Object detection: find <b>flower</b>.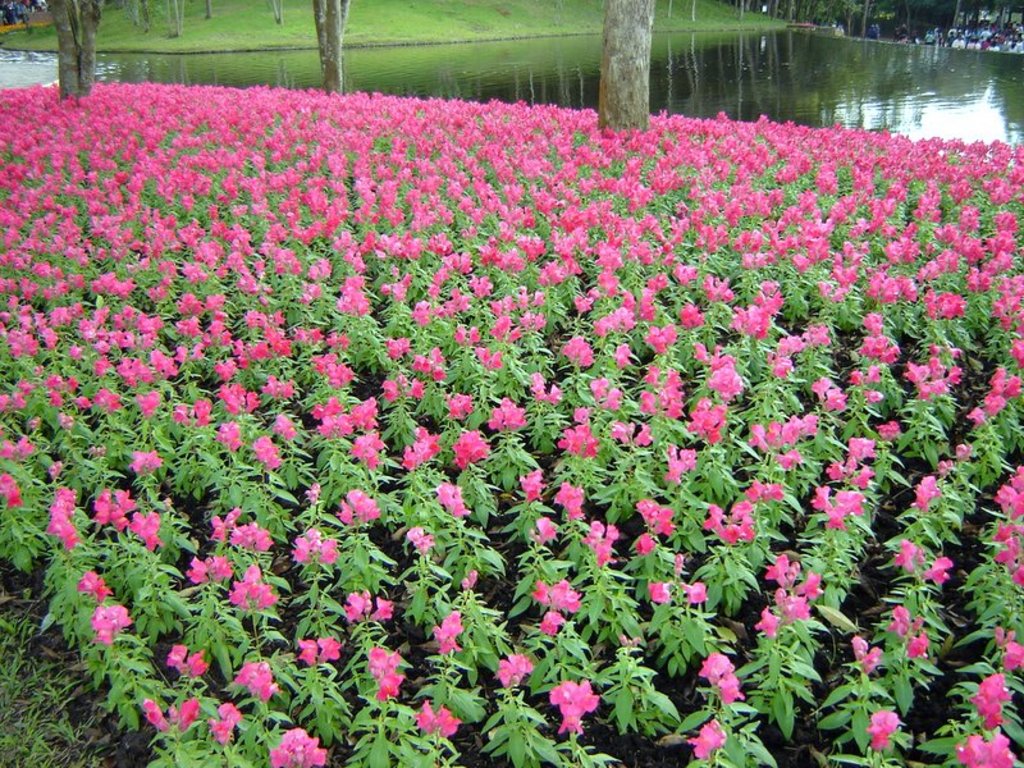
select_region(74, 393, 96, 408).
